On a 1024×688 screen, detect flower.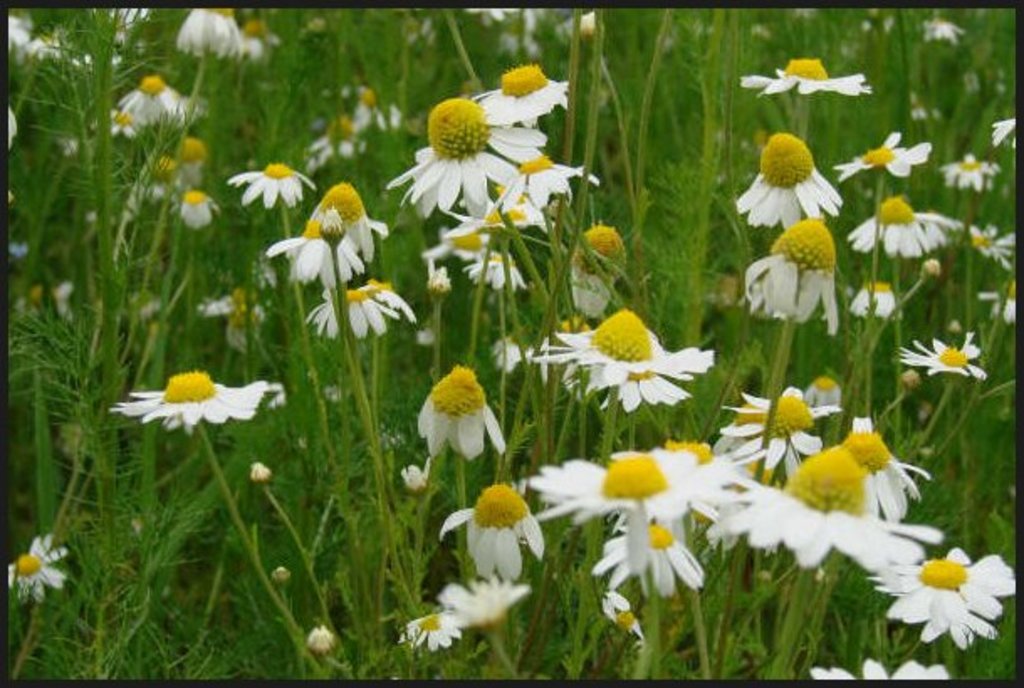
BBox(742, 216, 841, 339).
